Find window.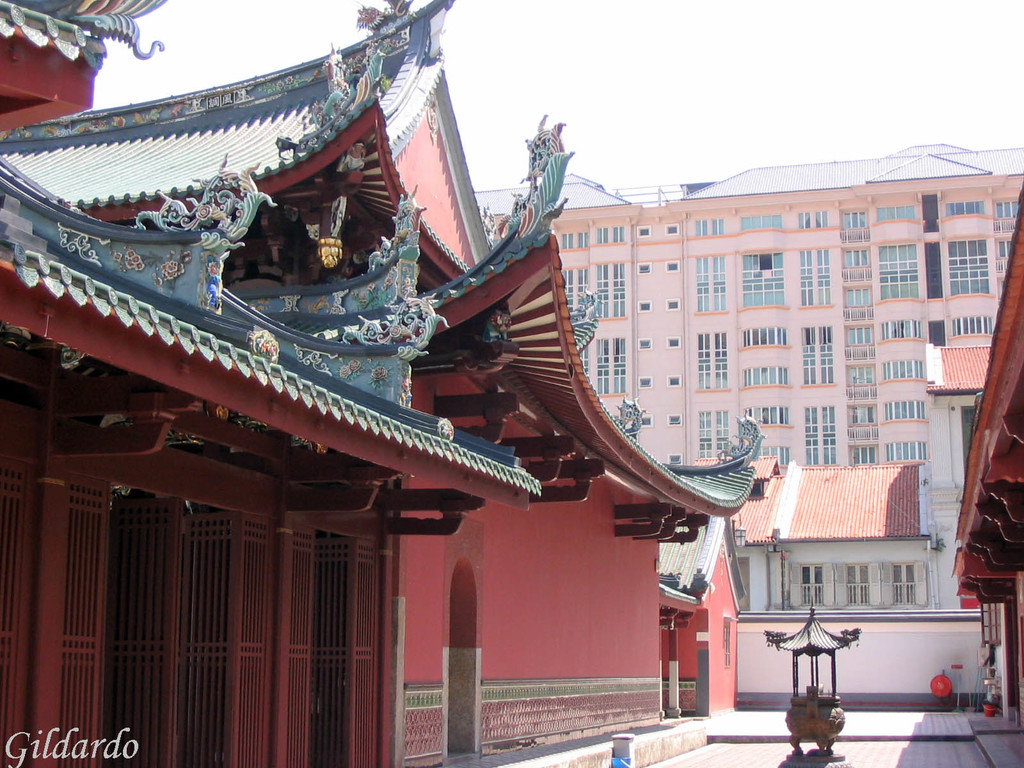
crop(830, 561, 876, 606).
